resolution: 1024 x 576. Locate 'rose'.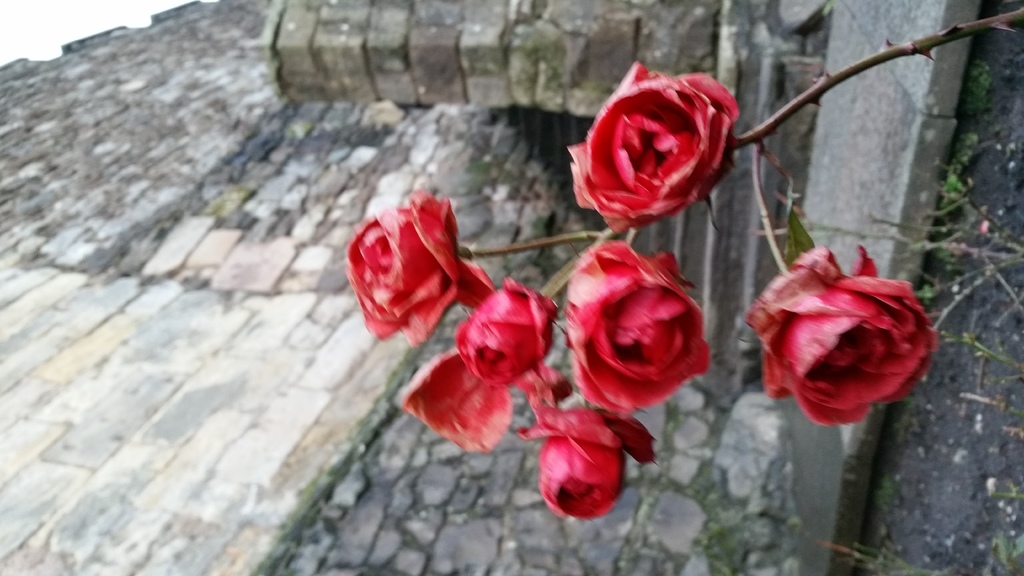
left=345, top=186, right=497, bottom=353.
